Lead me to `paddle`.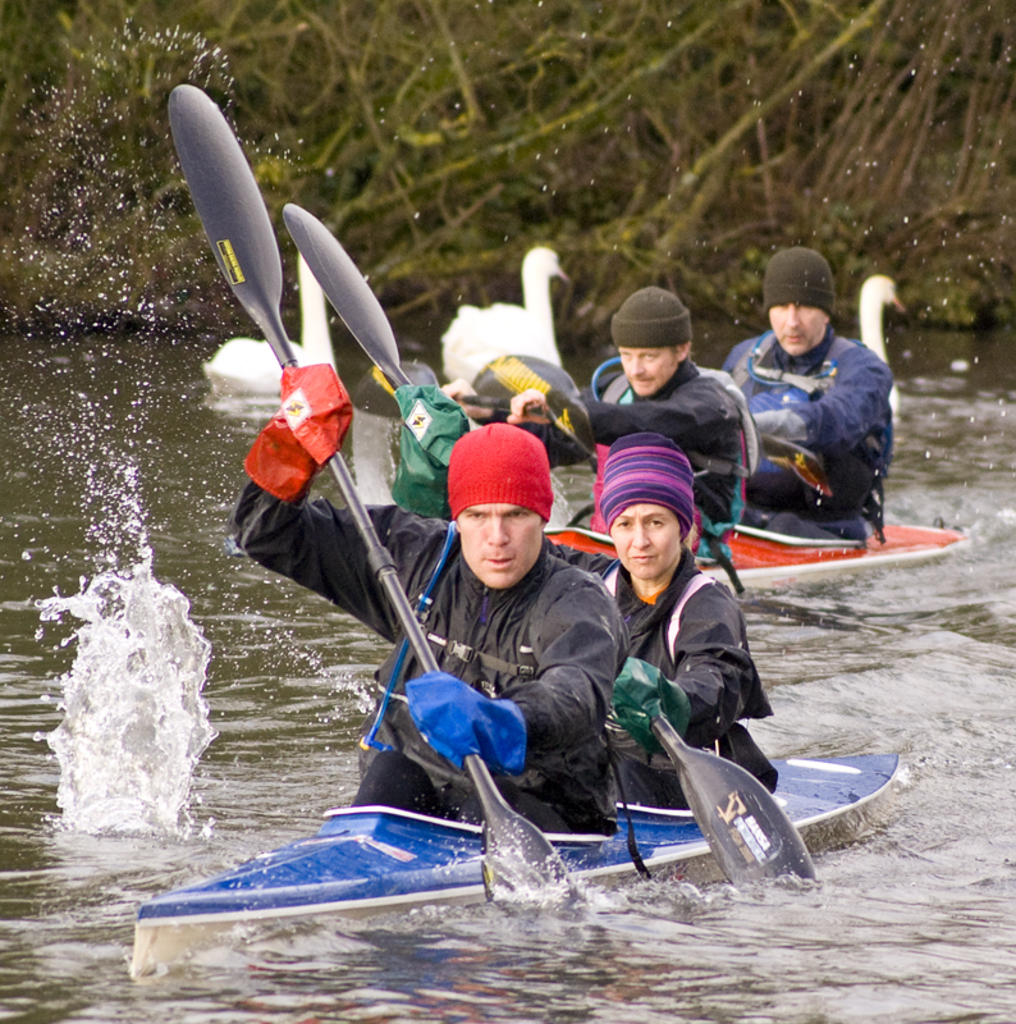
Lead to (x1=422, y1=374, x2=976, y2=571).
